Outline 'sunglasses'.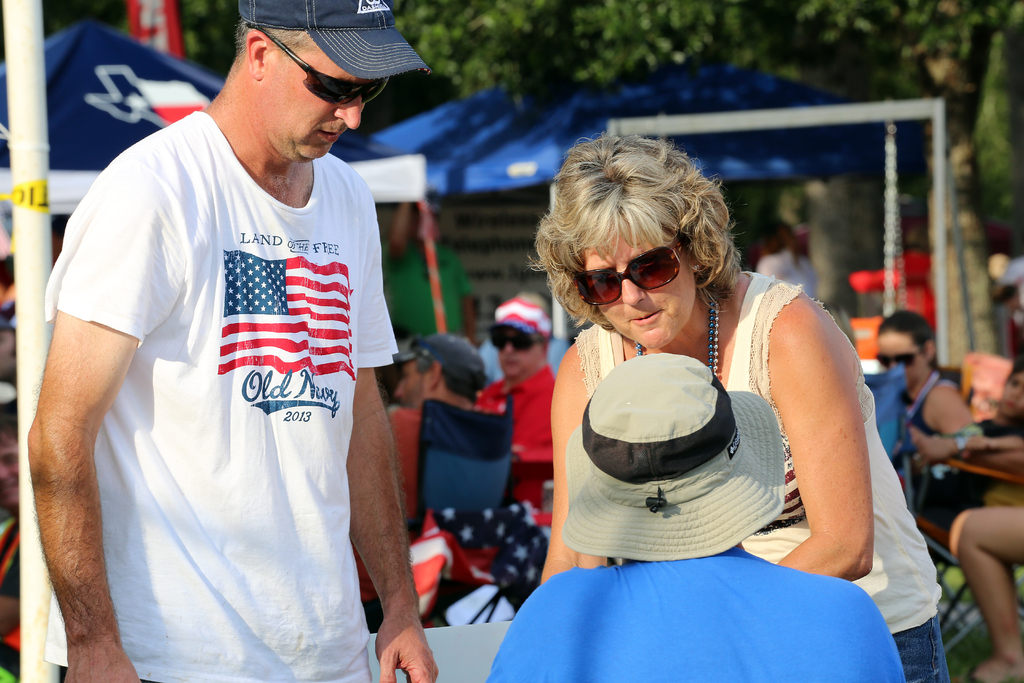
Outline: bbox=(875, 338, 930, 370).
